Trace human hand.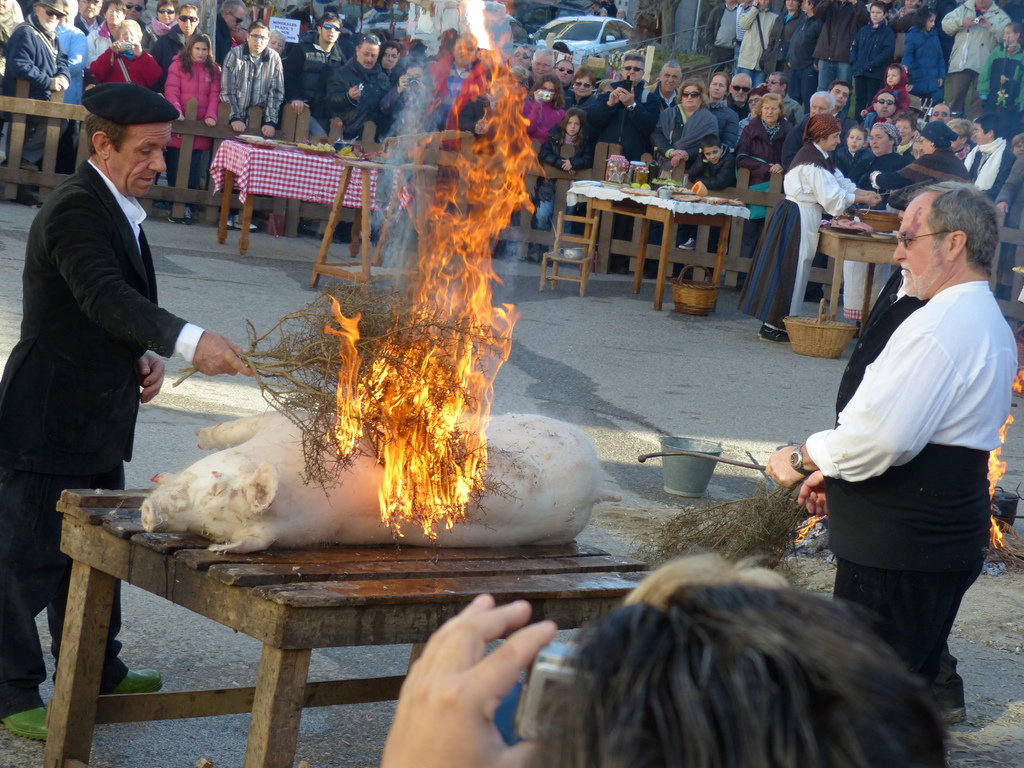
Traced to <bbox>192, 332, 259, 379</bbox>.
